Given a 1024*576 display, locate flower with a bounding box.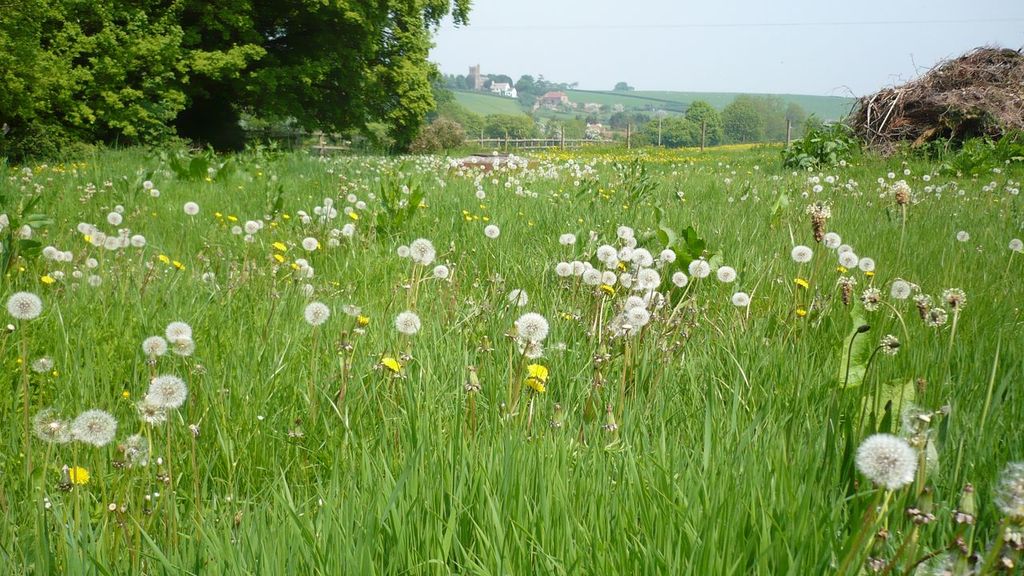
Located: x1=394, y1=312, x2=423, y2=333.
